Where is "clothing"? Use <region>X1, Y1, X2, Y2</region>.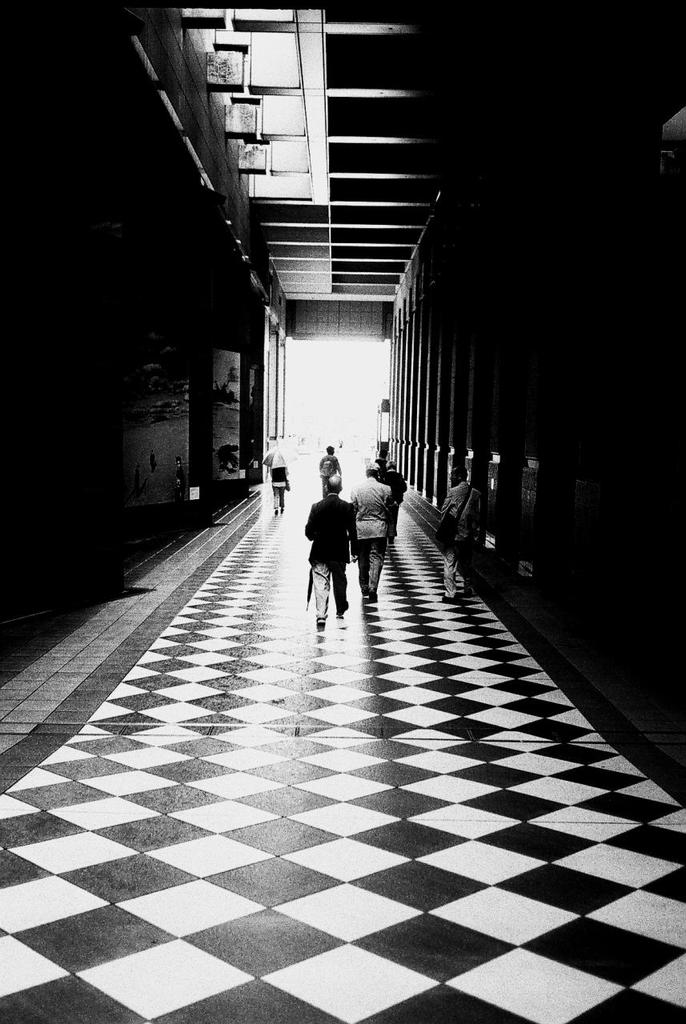
<region>315, 458, 355, 493</region>.
